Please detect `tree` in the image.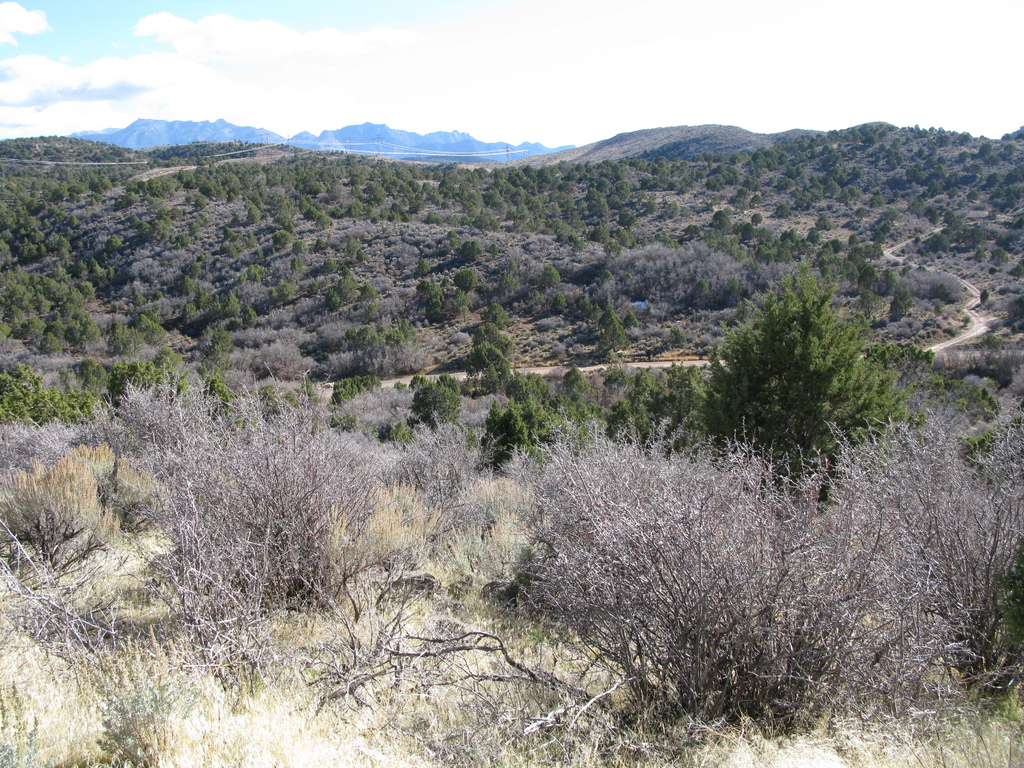
box(328, 288, 341, 309).
